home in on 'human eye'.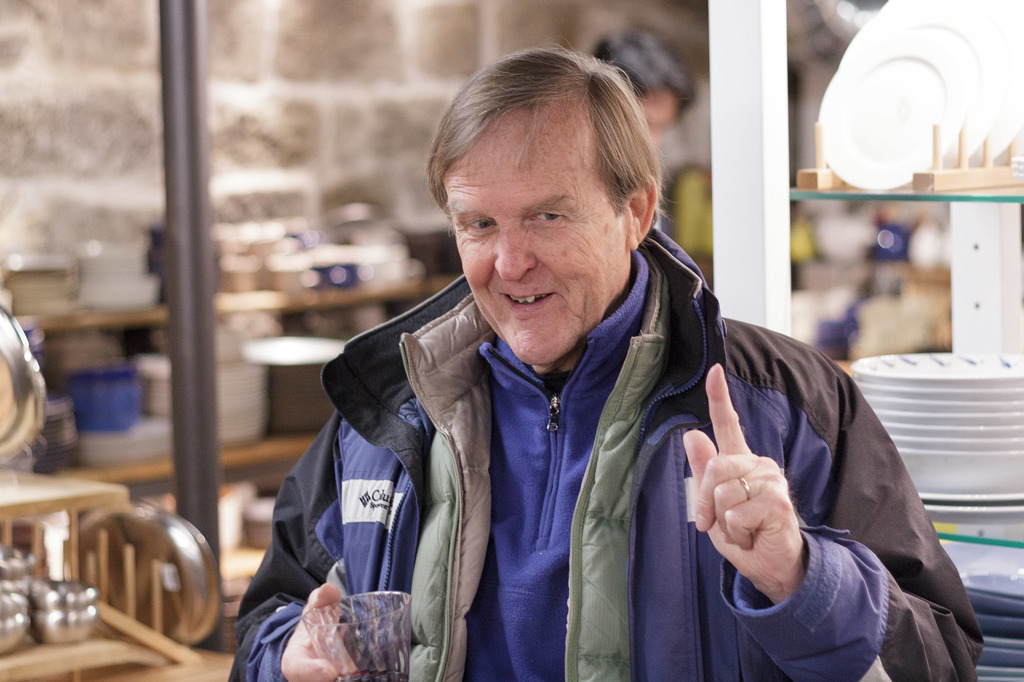
Homed in at pyautogui.locateOnScreen(460, 213, 499, 237).
